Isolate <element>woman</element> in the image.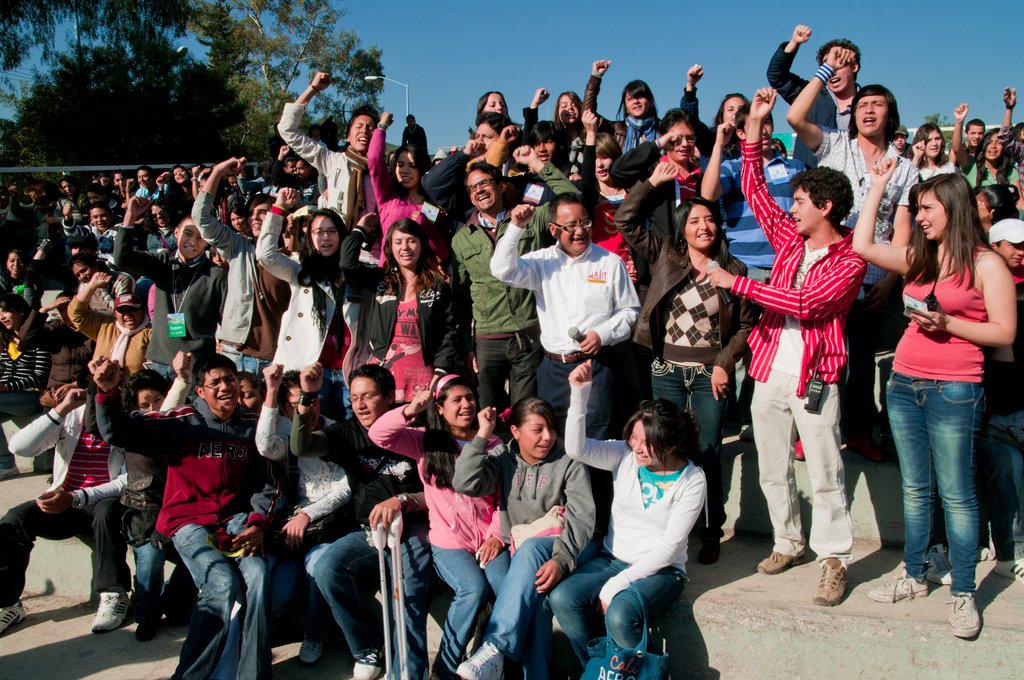
Isolated region: crop(585, 58, 661, 154).
